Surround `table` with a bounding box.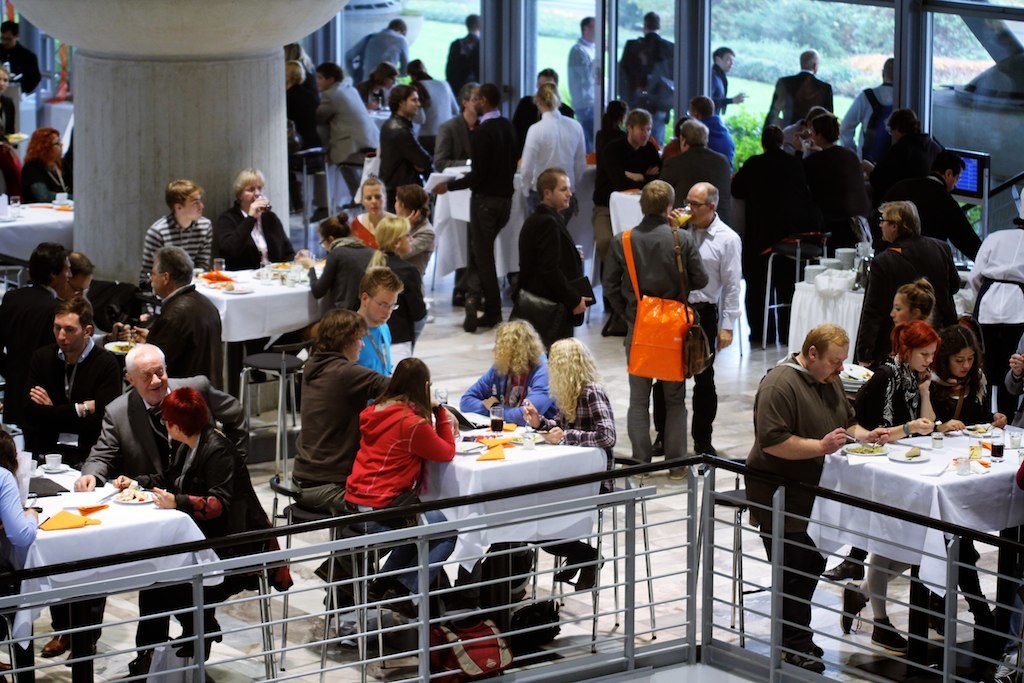
region(791, 261, 974, 357).
